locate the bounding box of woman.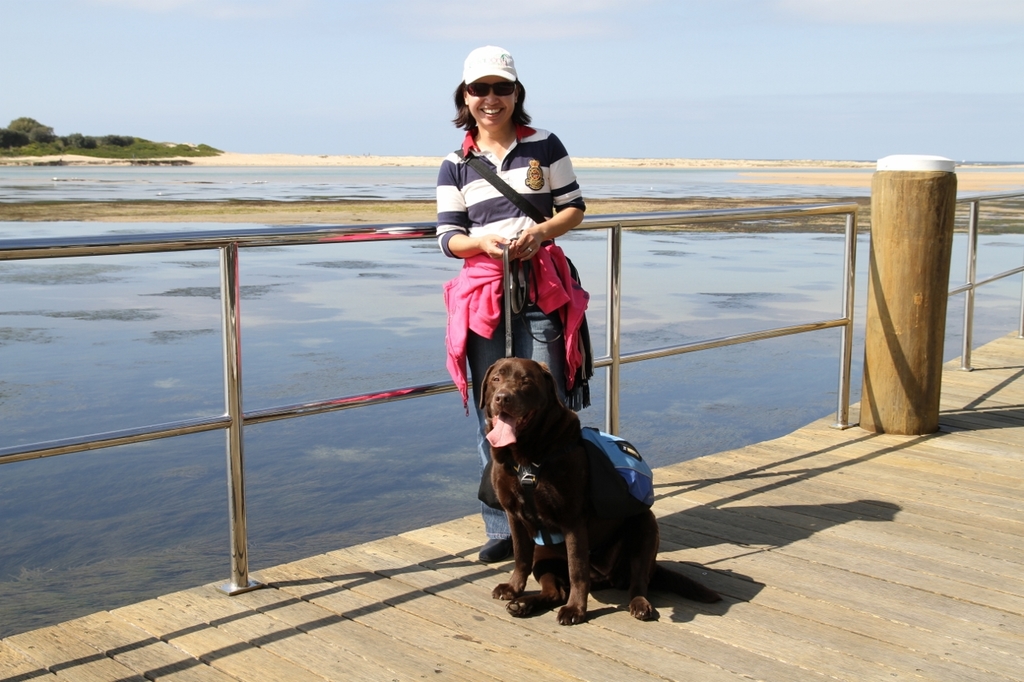
Bounding box: [443, 45, 590, 564].
